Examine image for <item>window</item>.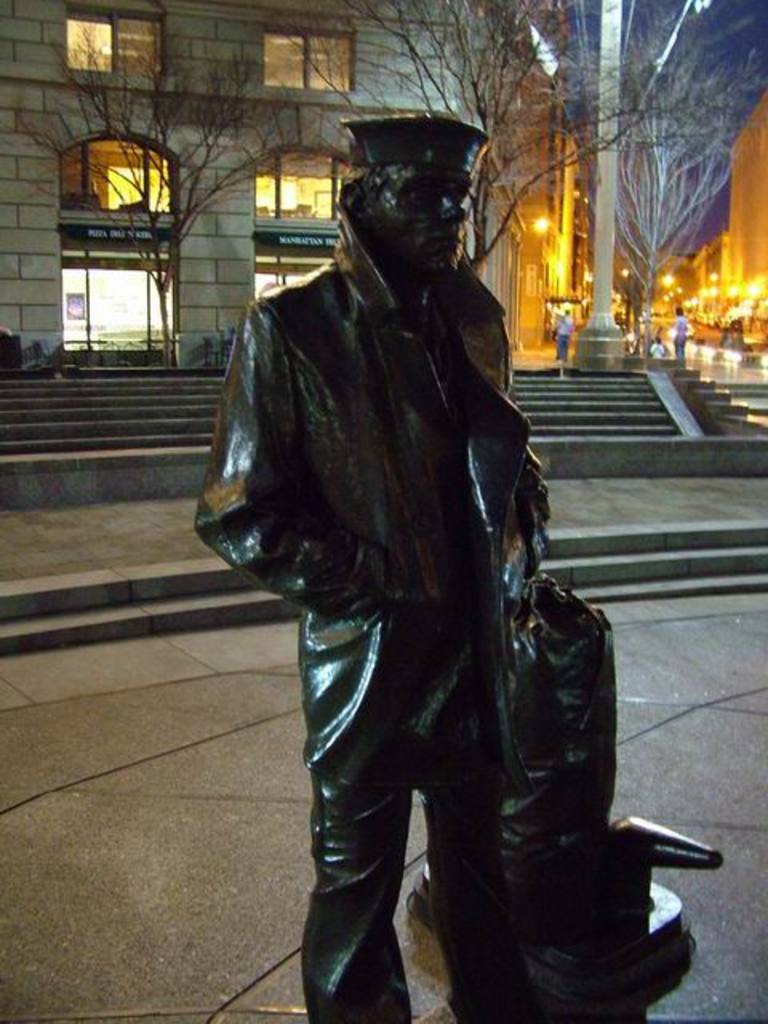
Examination result: bbox(267, 26, 352, 88).
